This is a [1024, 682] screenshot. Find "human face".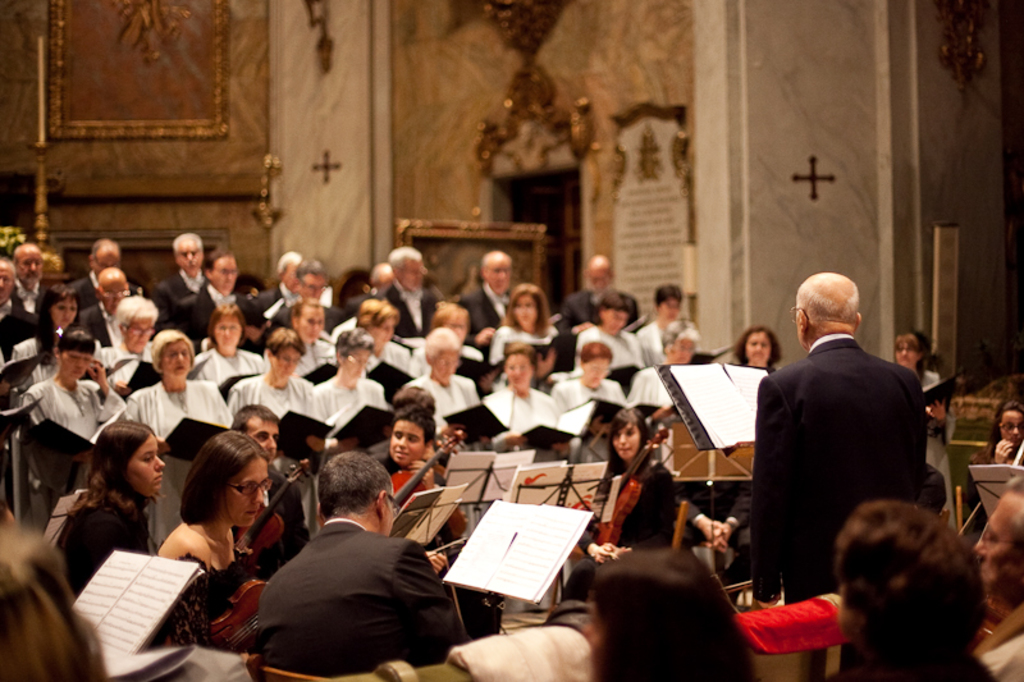
Bounding box: <bbox>895, 334, 918, 358</bbox>.
